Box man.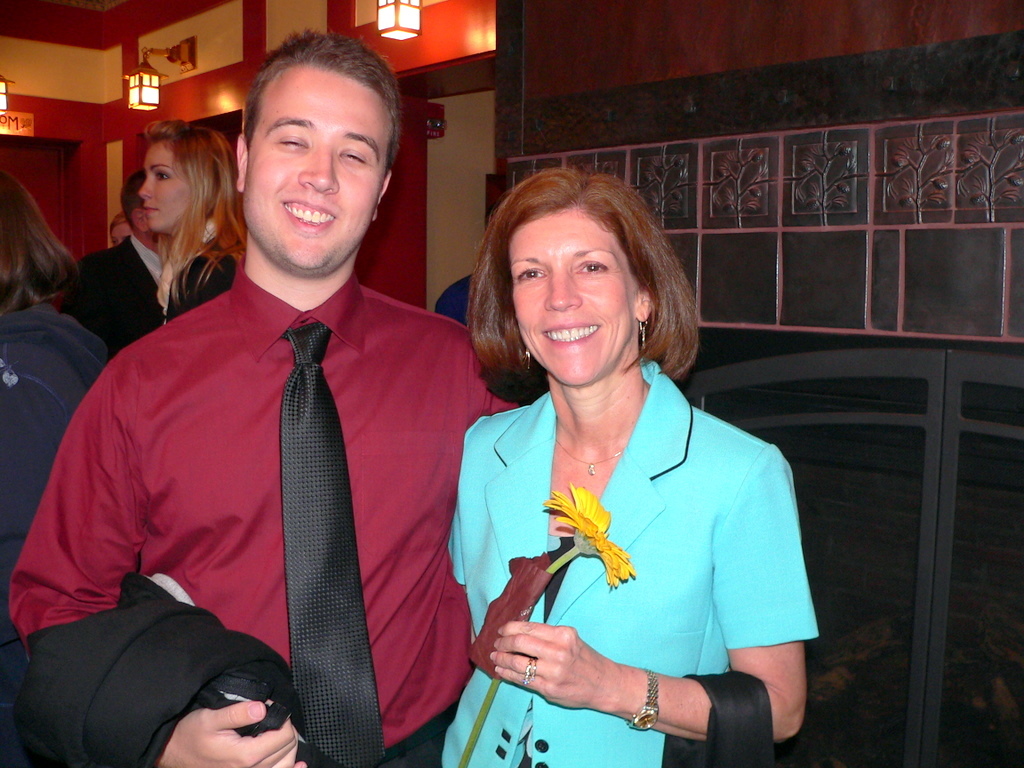
<region>37, 44, 510, 758</region>.
